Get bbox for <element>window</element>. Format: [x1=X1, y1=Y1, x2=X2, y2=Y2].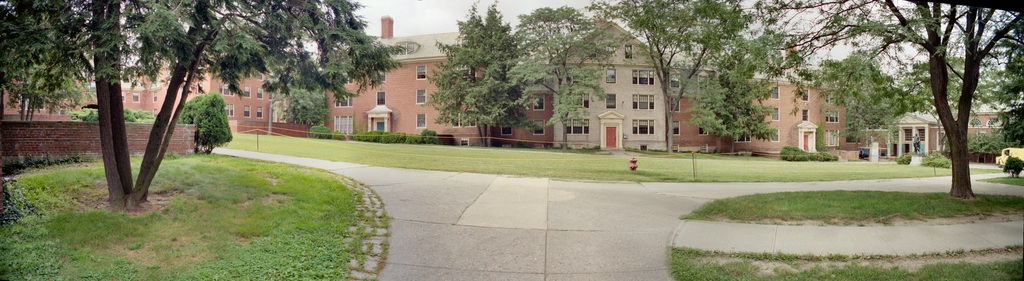
[x1=987, y1=118, x2=1004, y2=128].
